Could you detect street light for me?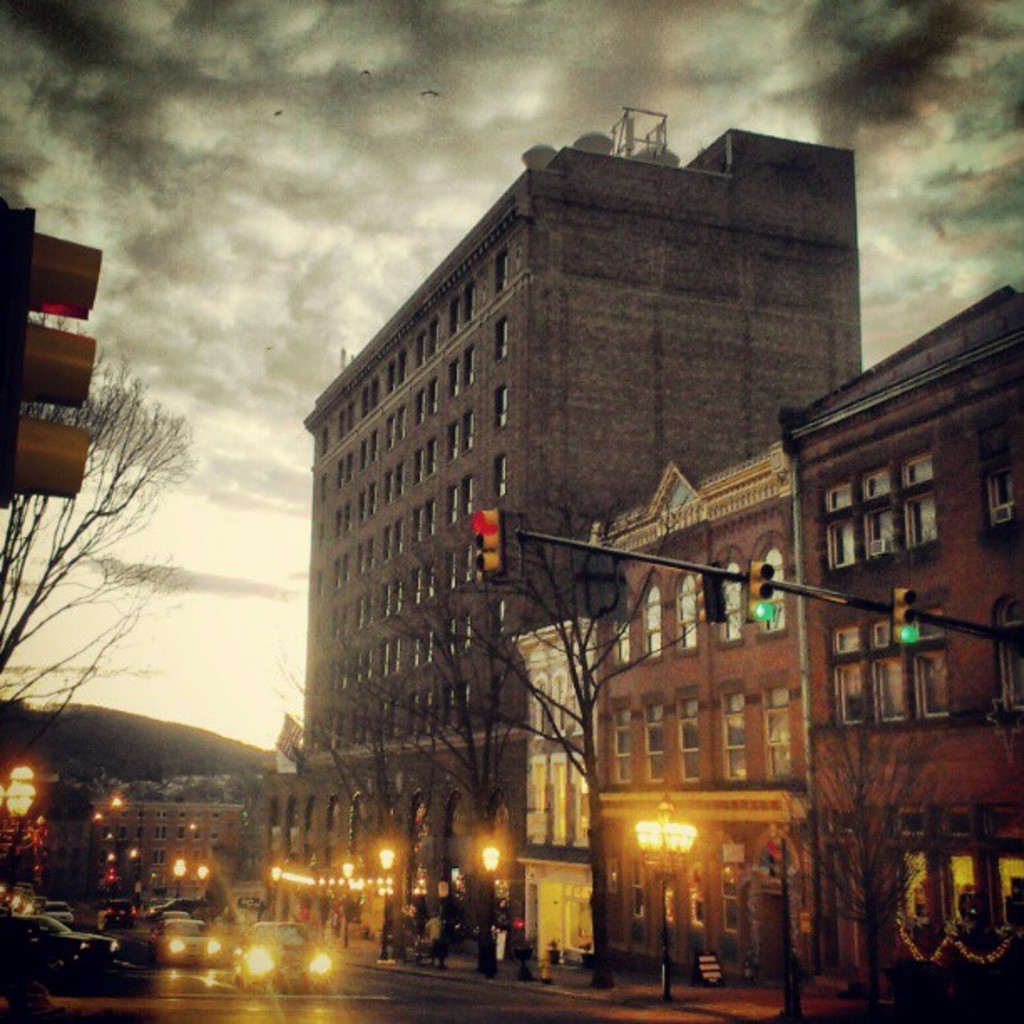
Detection result: [0, 766, 54, 867].
